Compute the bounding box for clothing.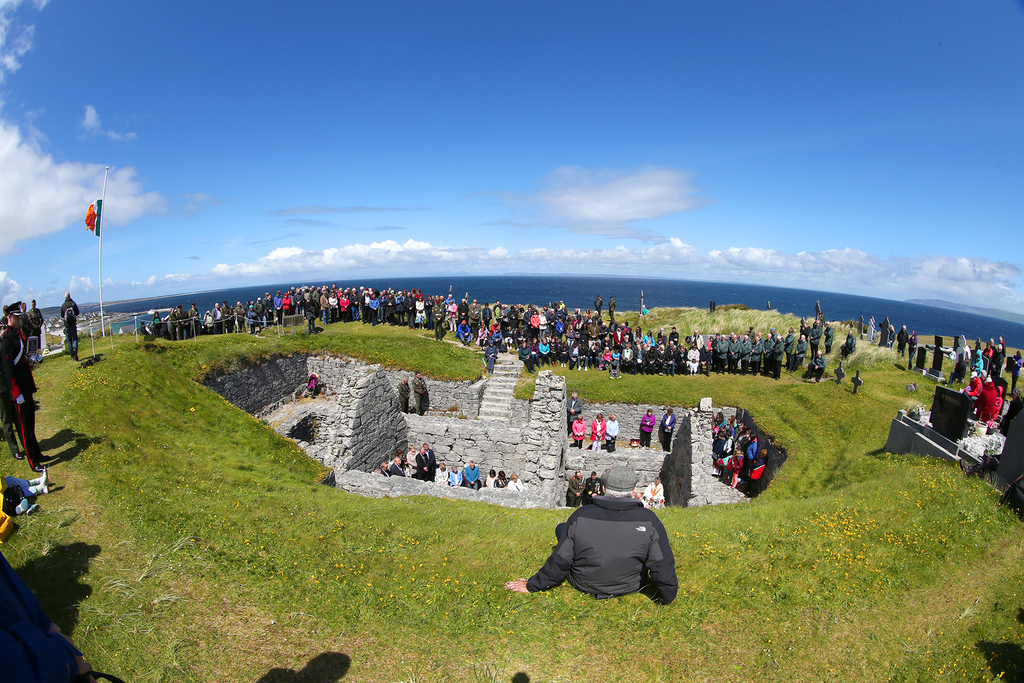
pyautogui.locateOnScreen(571, 418, 585, 447).
